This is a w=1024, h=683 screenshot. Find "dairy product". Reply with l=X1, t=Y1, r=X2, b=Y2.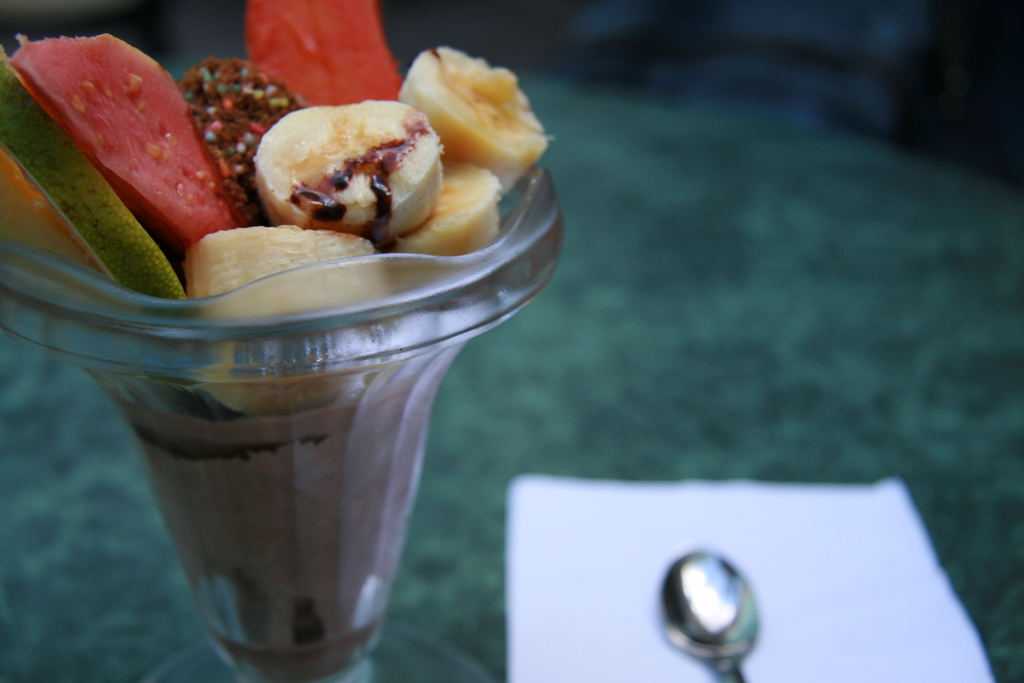
l=268, t=97, r=445, b=233.
